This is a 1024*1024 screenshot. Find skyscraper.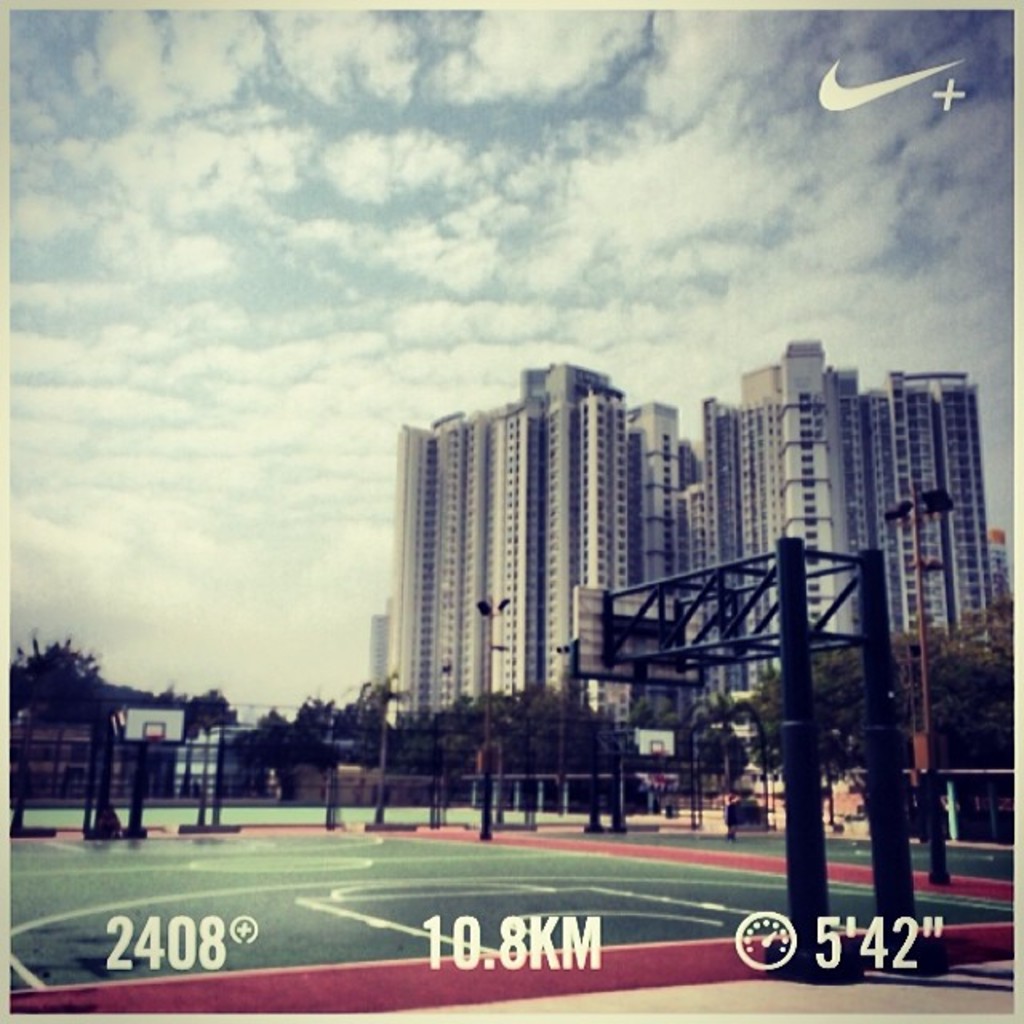
Bounding box: x1=363 y1=347 x2=707 y2=776.
